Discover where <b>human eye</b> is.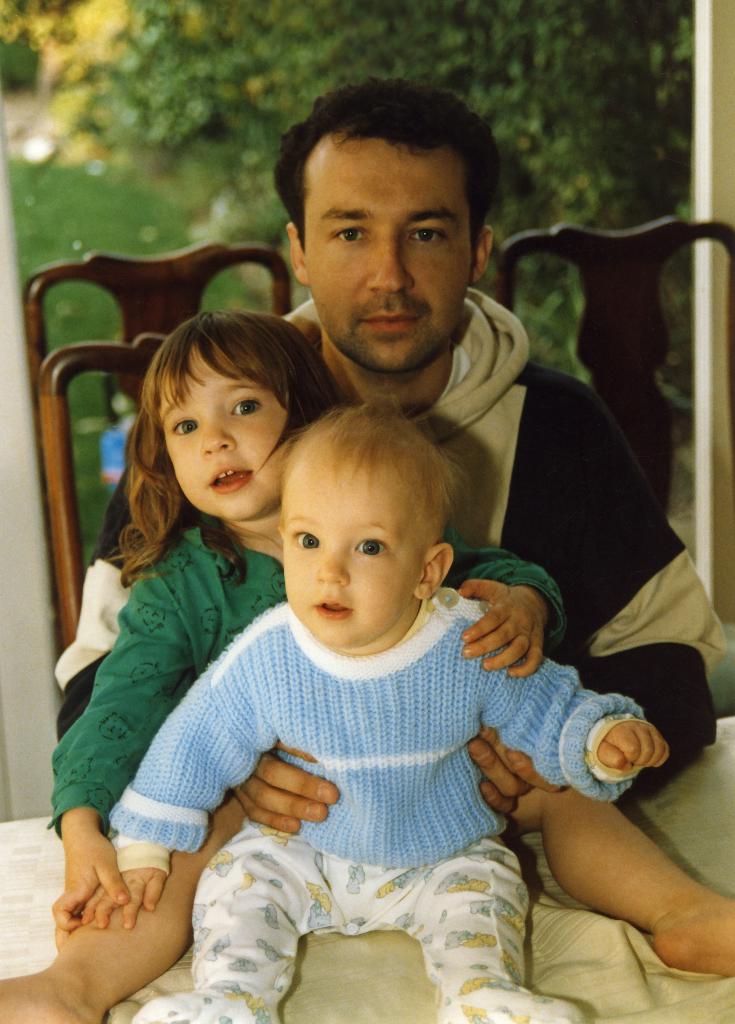
Discovered at select_region(405, 223, 444, 245).
